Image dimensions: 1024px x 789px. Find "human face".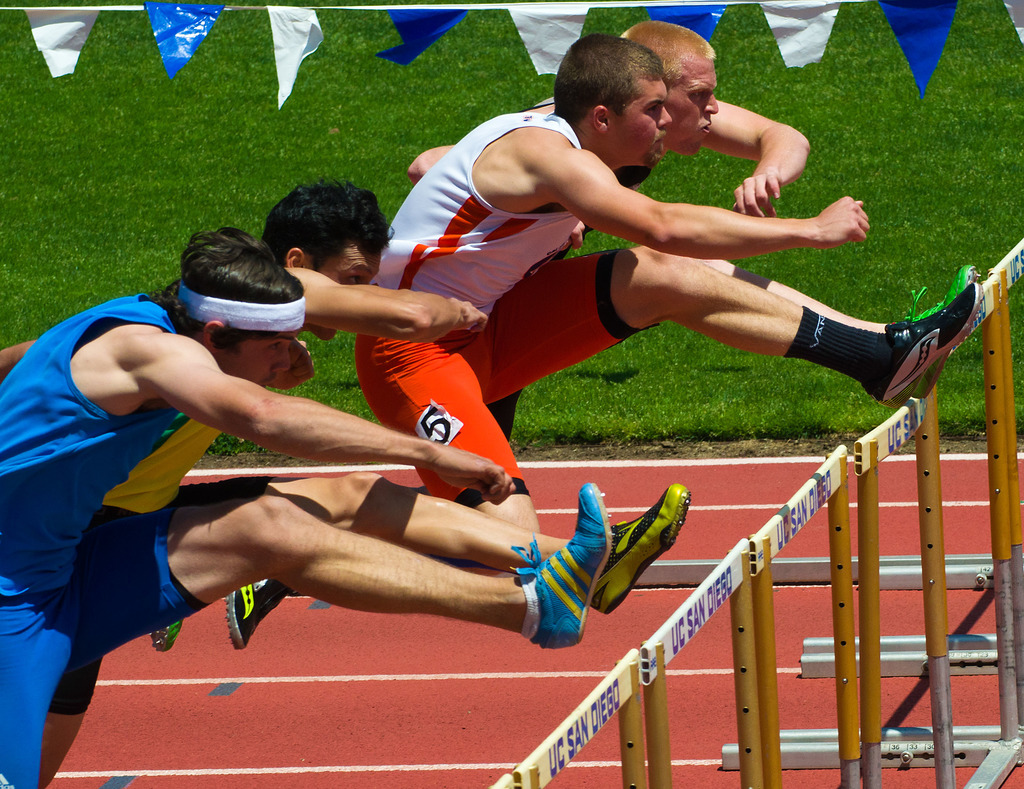
l=667, t=53, r=717, b=158.
